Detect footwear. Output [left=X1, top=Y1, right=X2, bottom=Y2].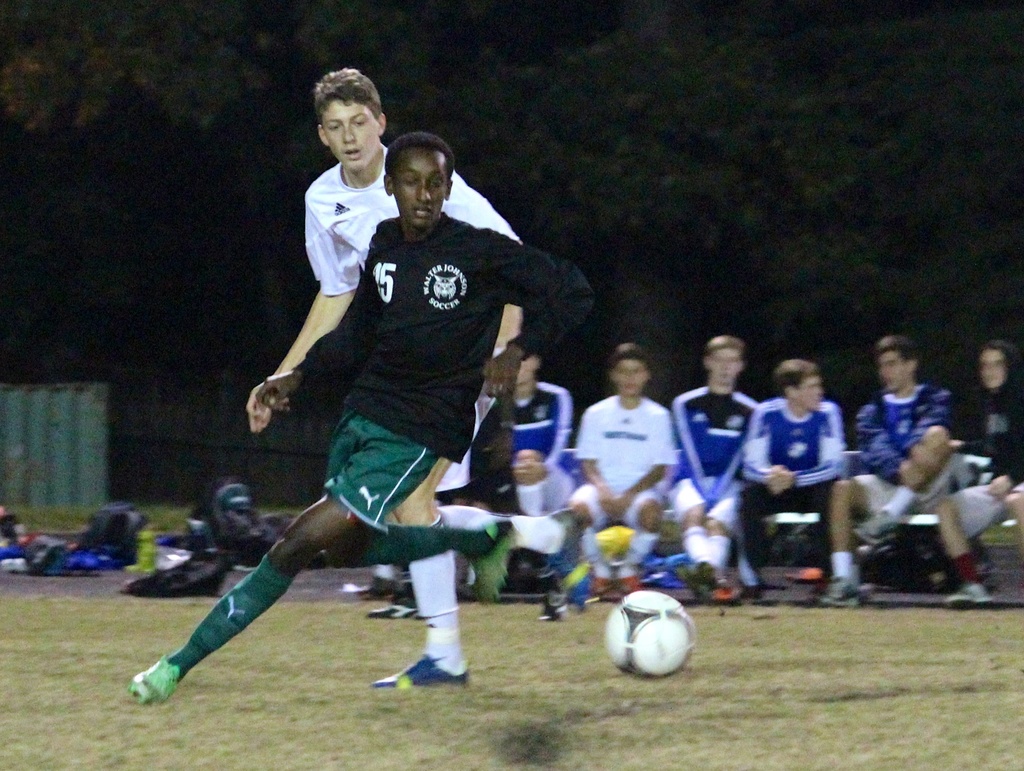
[left=129, top=642, right=182, bottom=701].
